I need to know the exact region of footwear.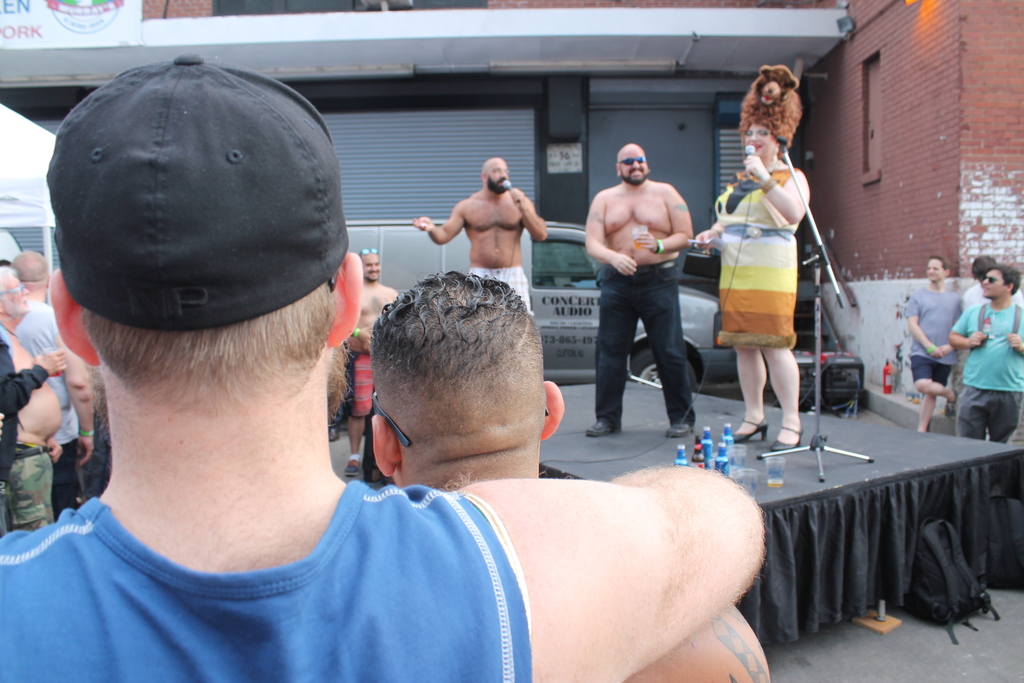
Region: (664,415,700,439).
